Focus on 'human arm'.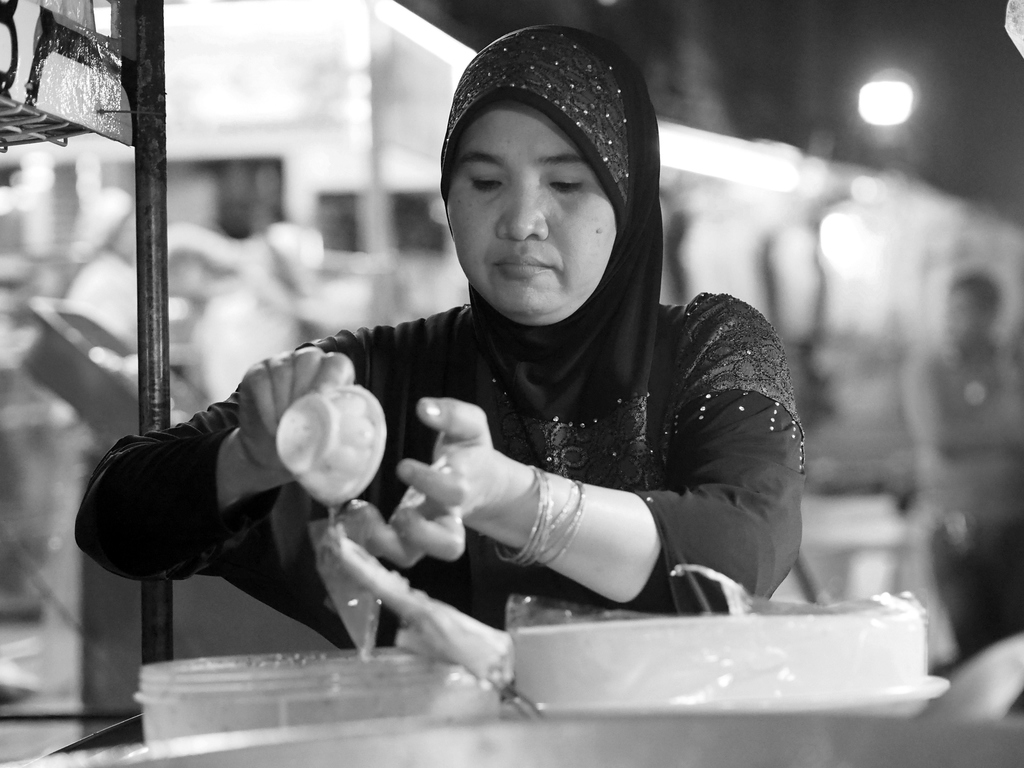
Focused at <box>72,344,358,586</box>.
